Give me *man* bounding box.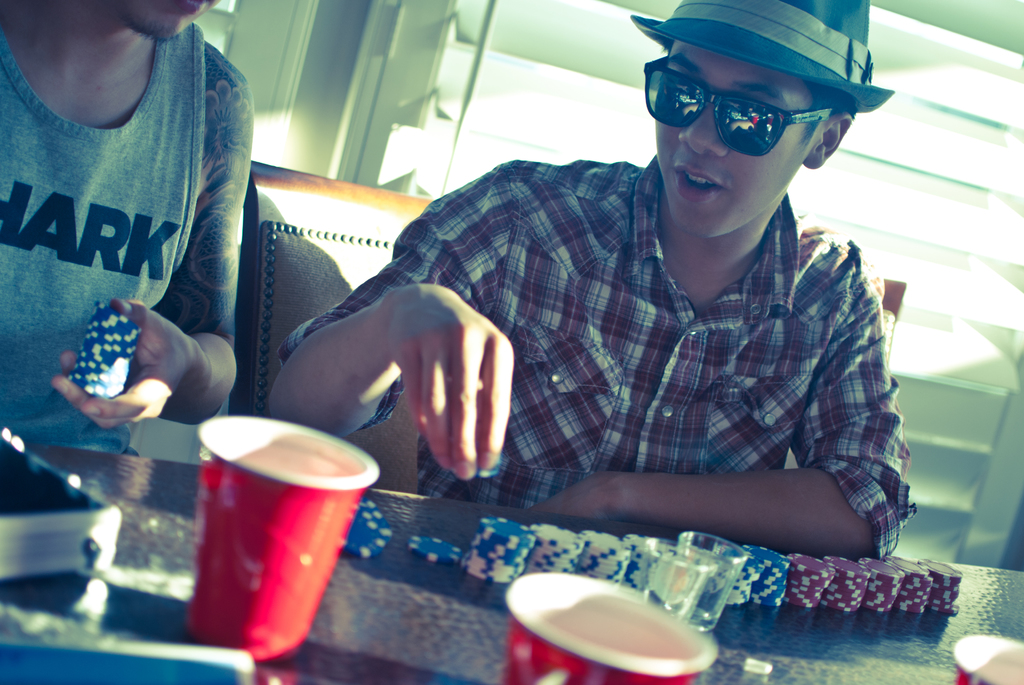
bbox=[271, 15, 918, 610].
